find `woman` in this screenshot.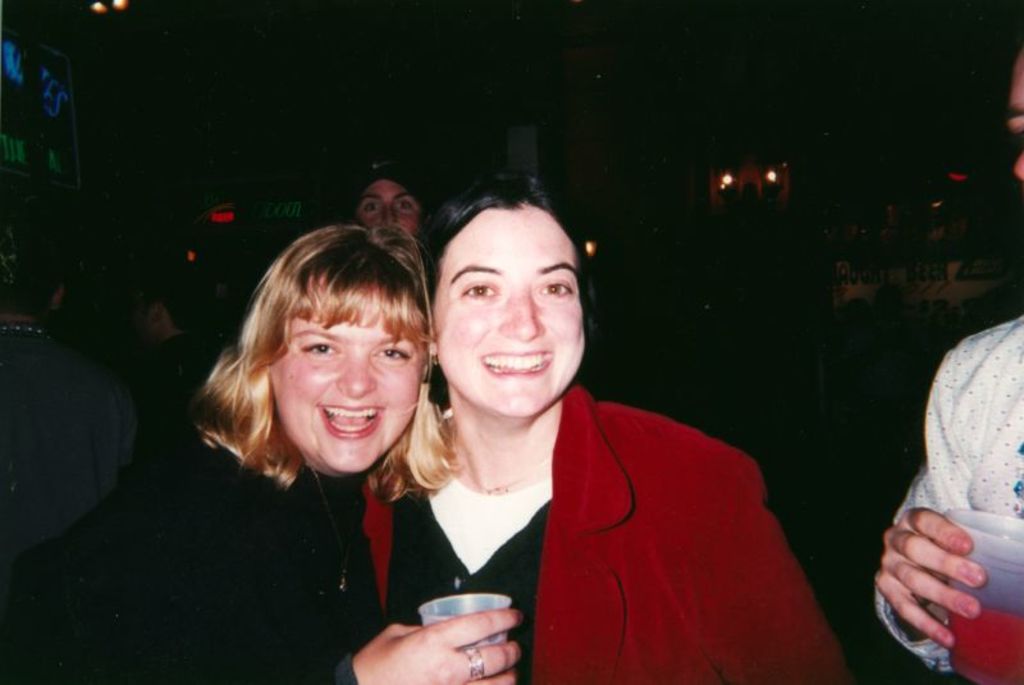
The bounding box for `woman` is <region>865, 37, 1023, 684</region>.
